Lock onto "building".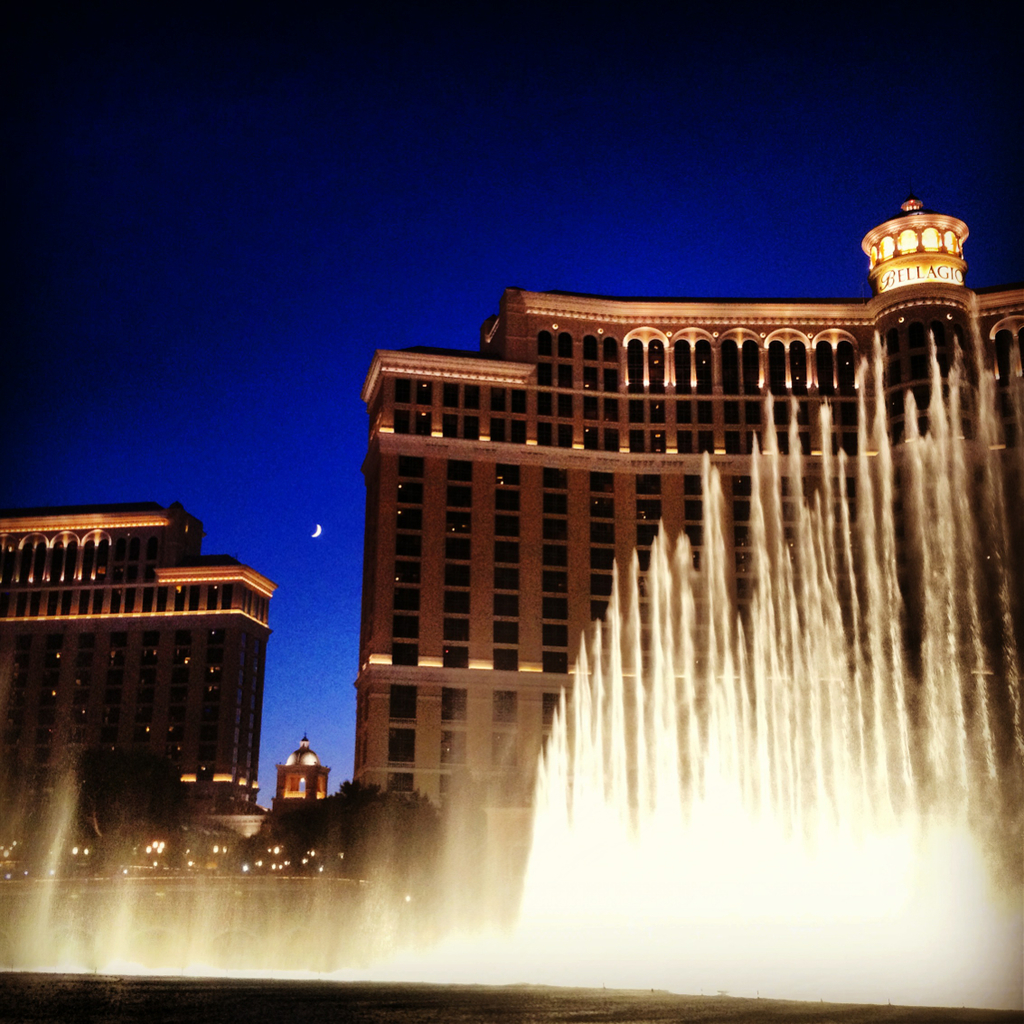
Locked: BBox(0, 503, 277, 850).
